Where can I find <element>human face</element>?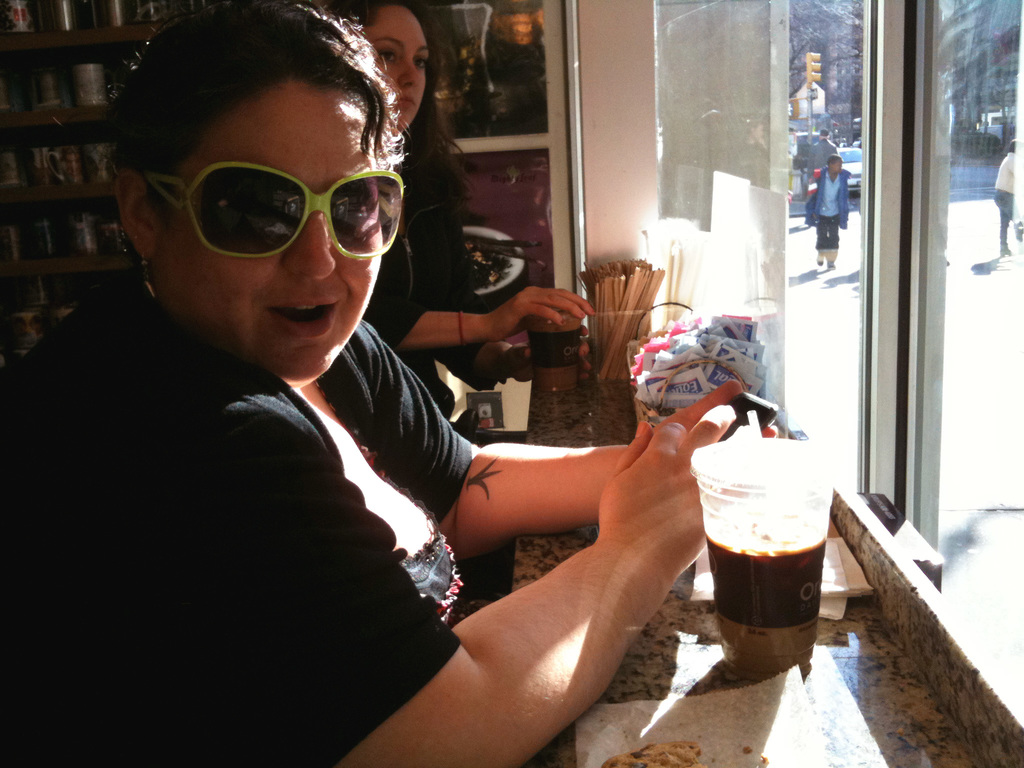
You can find it at box=[367, 12, 433, 130].
